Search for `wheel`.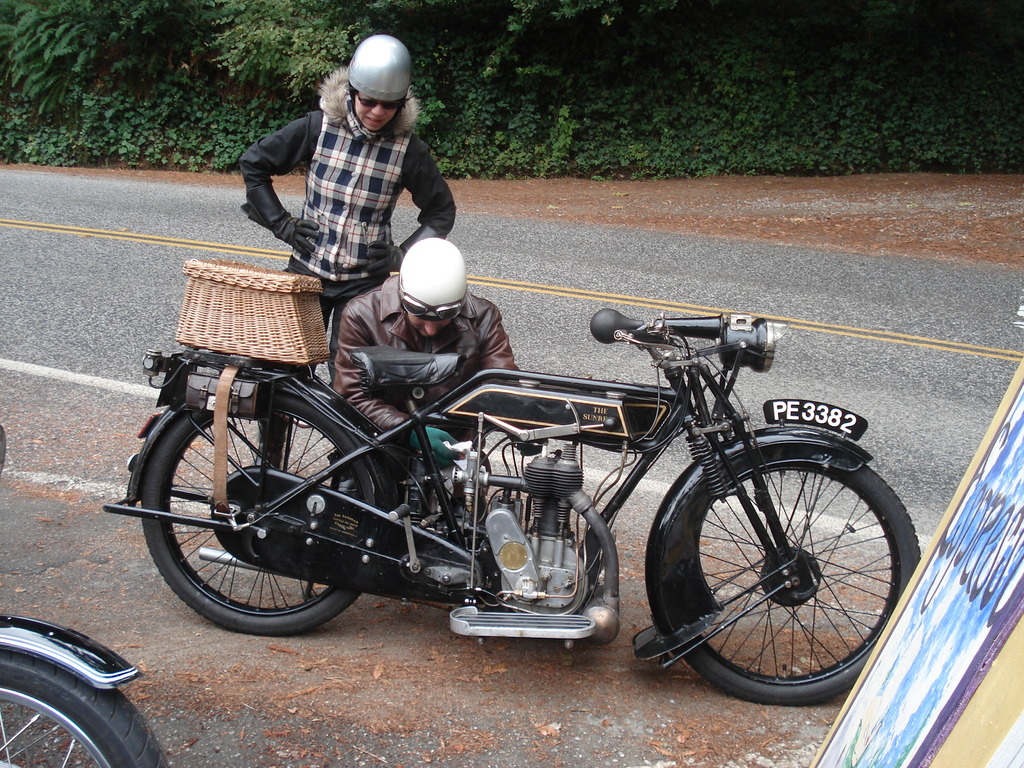
Found at l=0, t=648, r=171, b=767.
